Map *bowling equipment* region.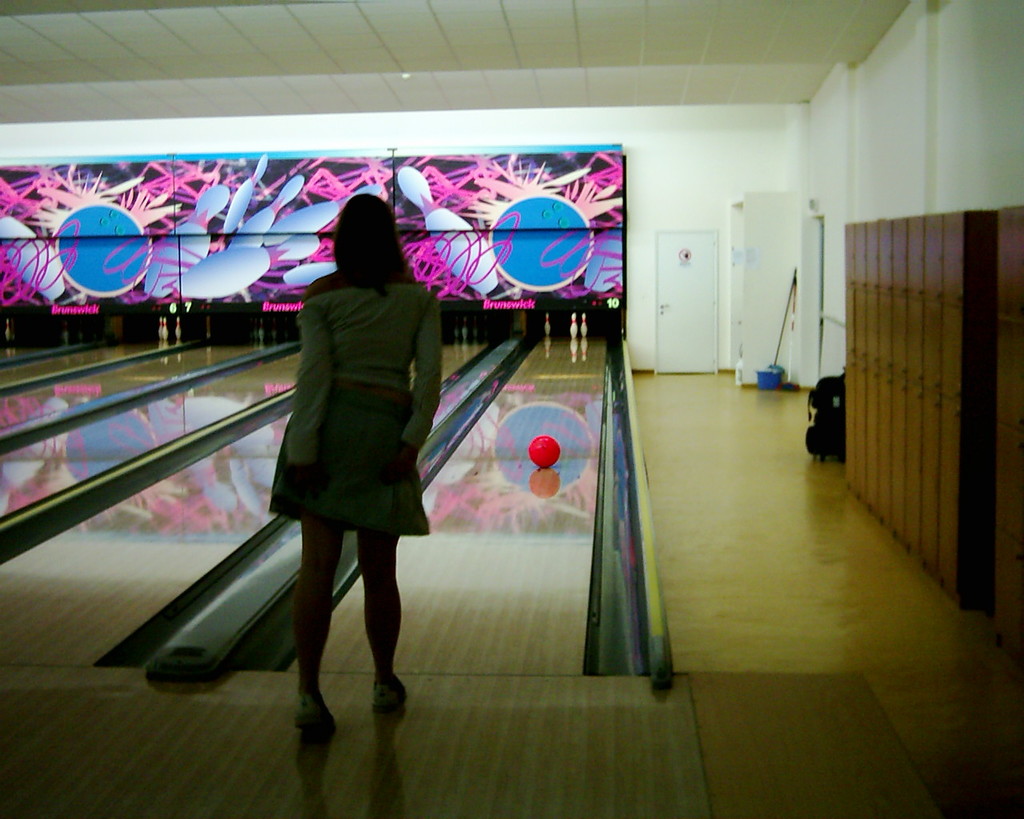
Mapped to [156, 319, 170, 343].
